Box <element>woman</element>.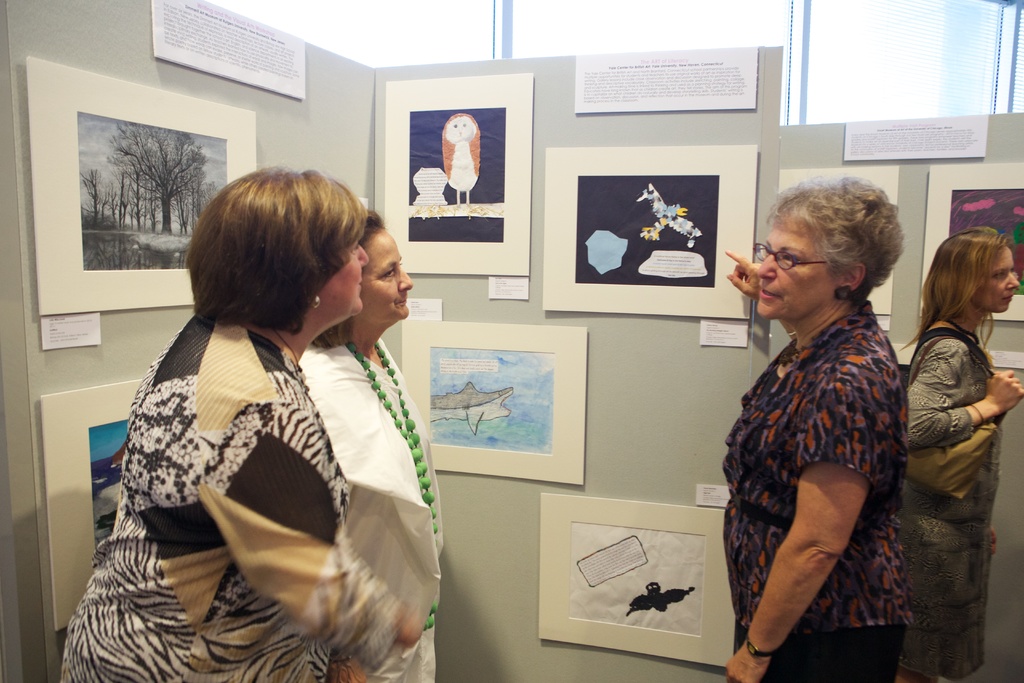
bbox(902, 227, 1023, 682).
